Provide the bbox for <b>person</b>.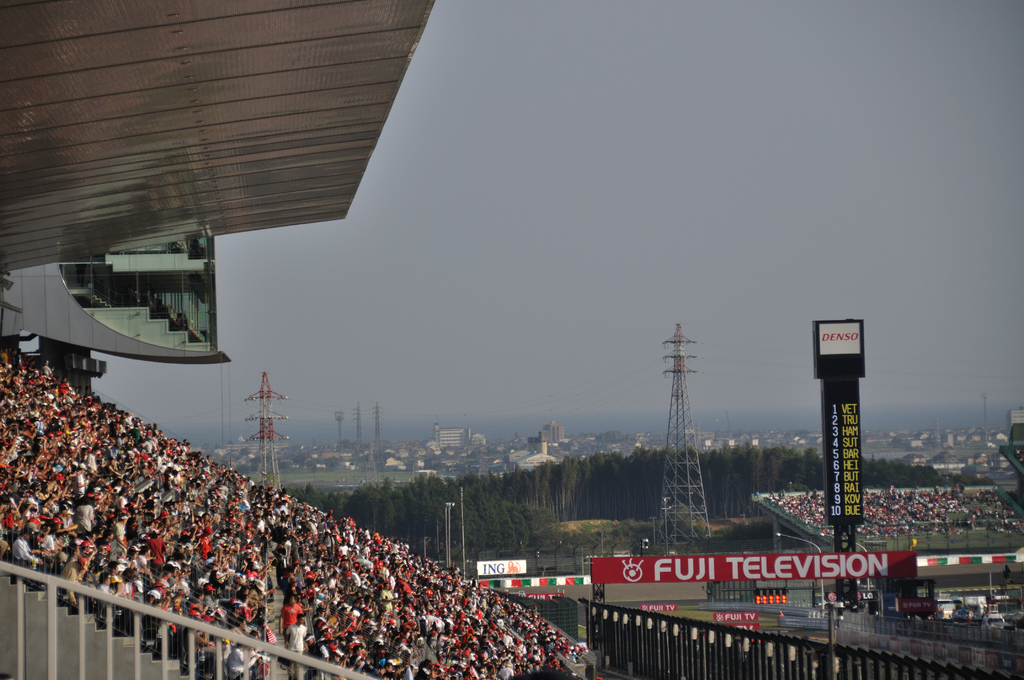
[x1=0, y1=359, x2=590, y2=679].
